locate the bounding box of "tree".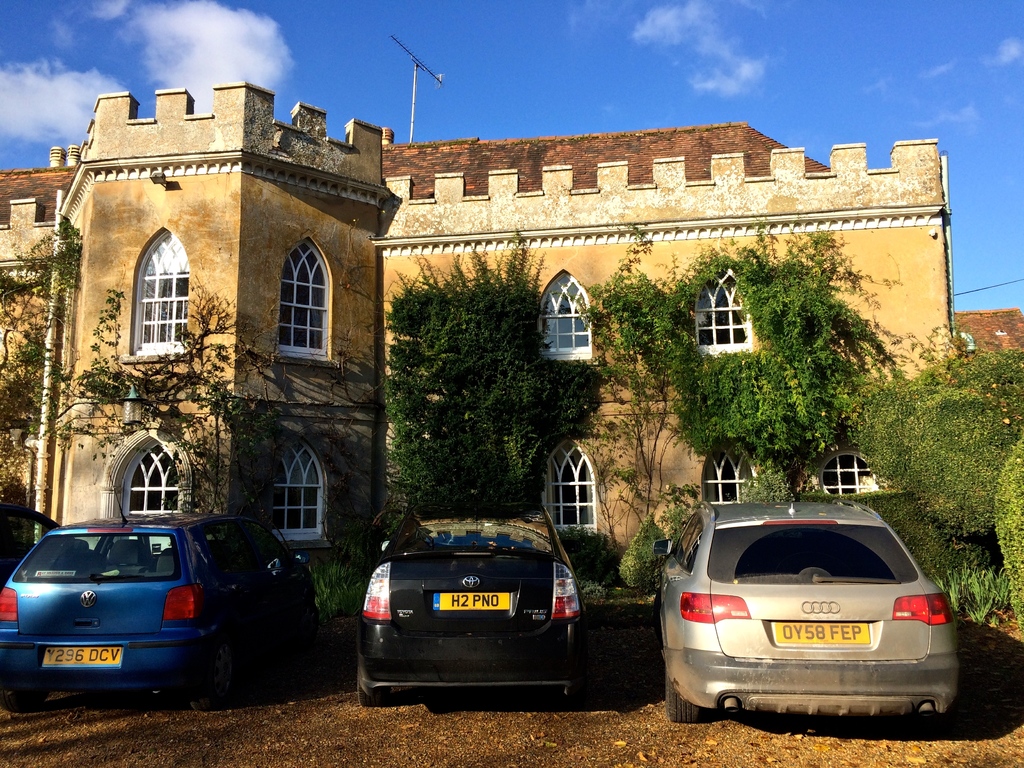
Bounding box: [left=377, top=236, right=604, bottom=515].
